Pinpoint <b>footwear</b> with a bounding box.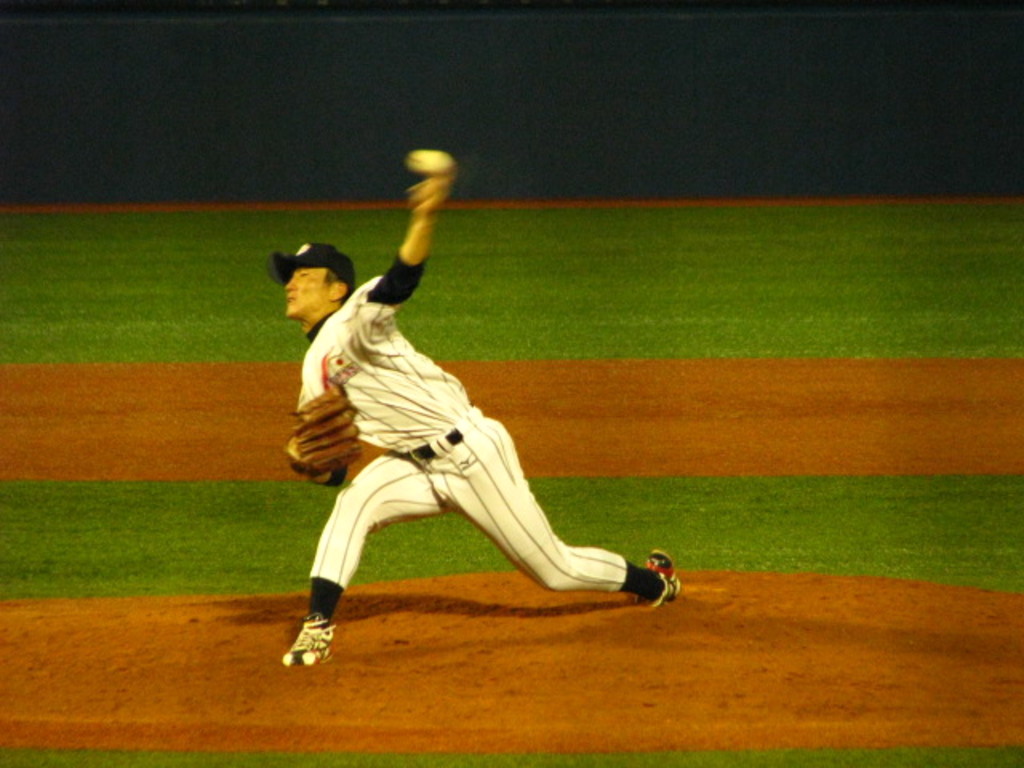
locate(642, 547, 678, 603).
